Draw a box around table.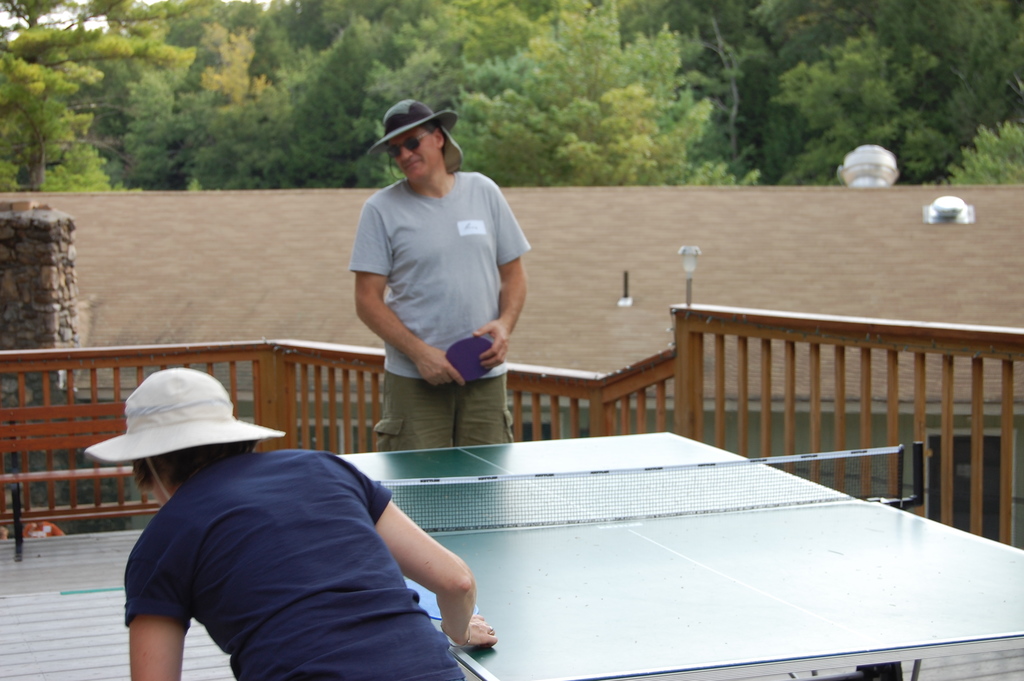
detection(332, 436, 1023, 680).
